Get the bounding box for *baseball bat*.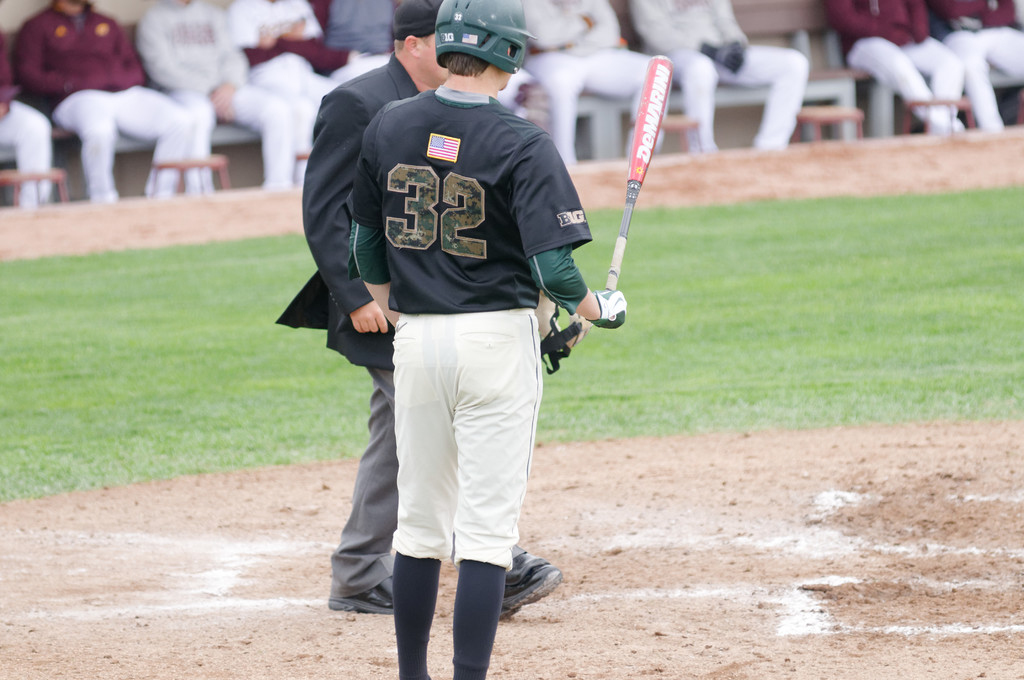
(601, 58, 675, 290).
